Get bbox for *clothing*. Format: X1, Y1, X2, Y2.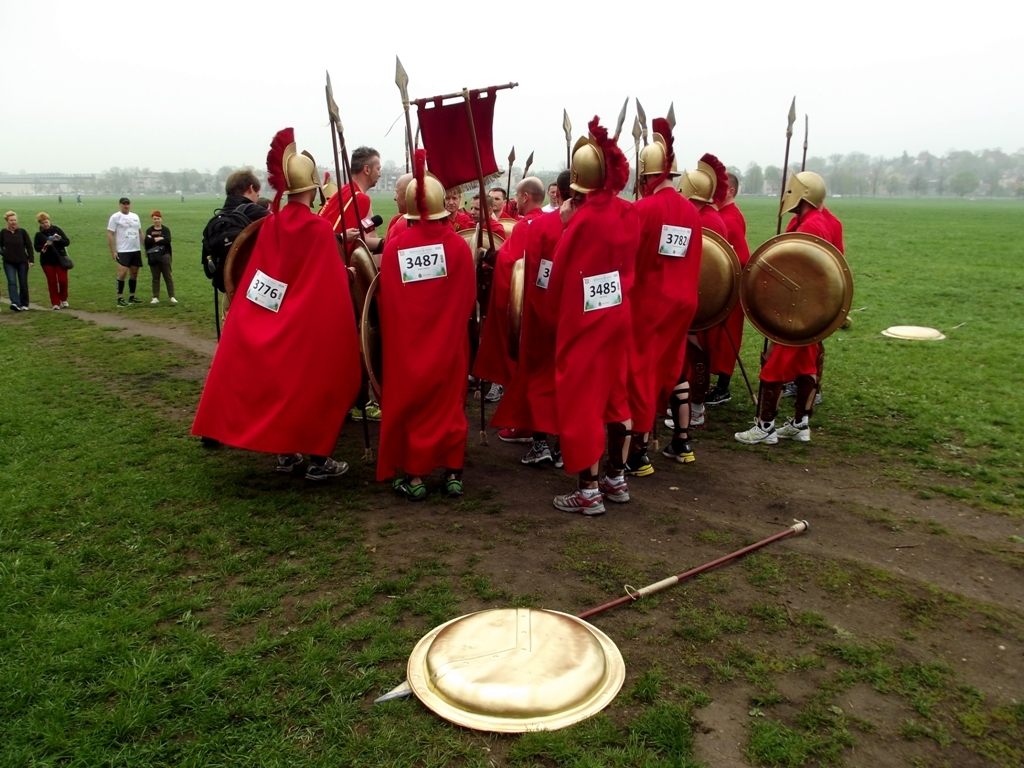
146, 224, 173, 294.
